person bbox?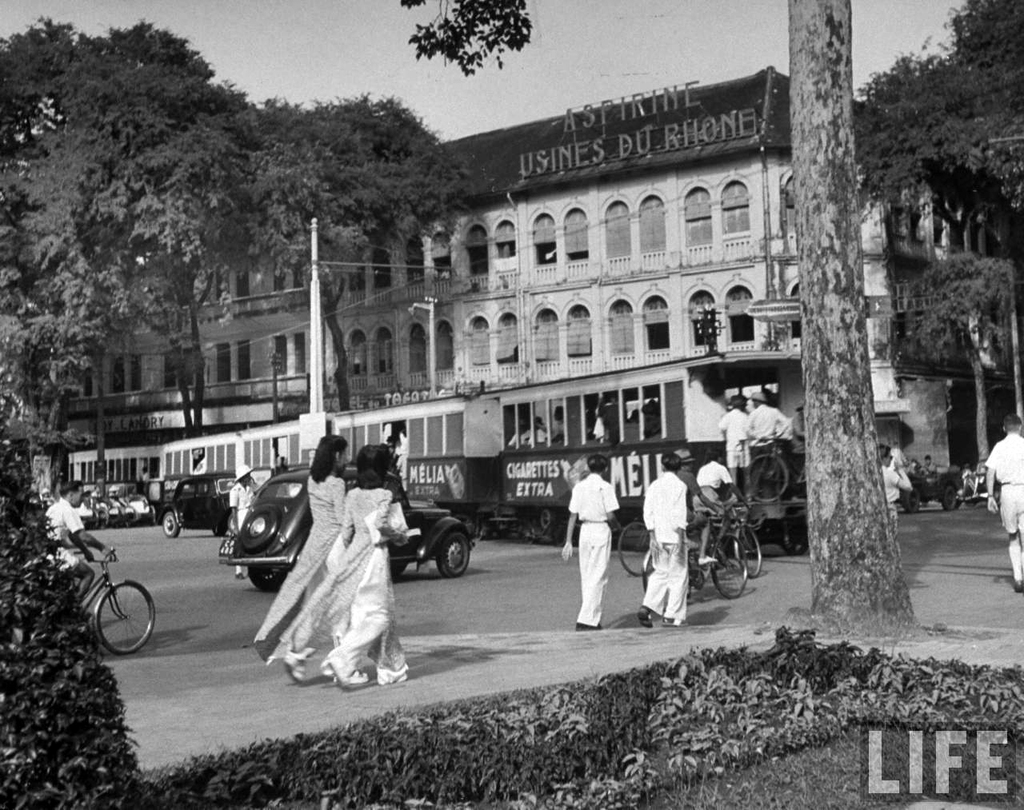
[256,435,357,682]
